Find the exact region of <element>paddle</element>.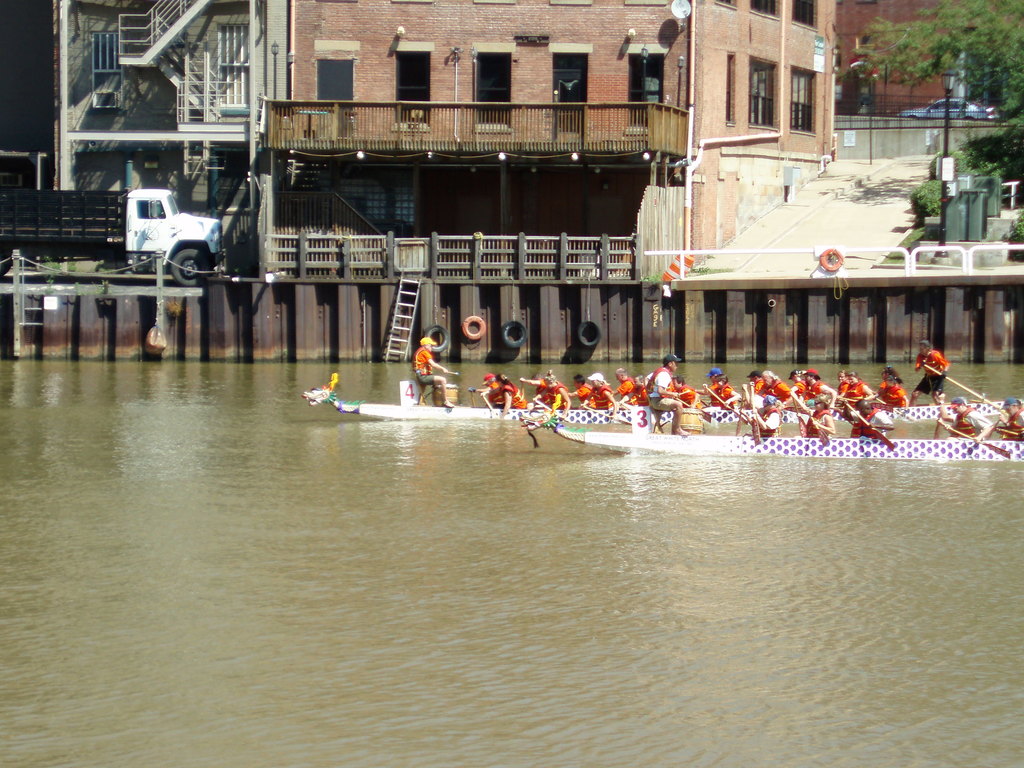
Exact region: 706/390/743/421.
